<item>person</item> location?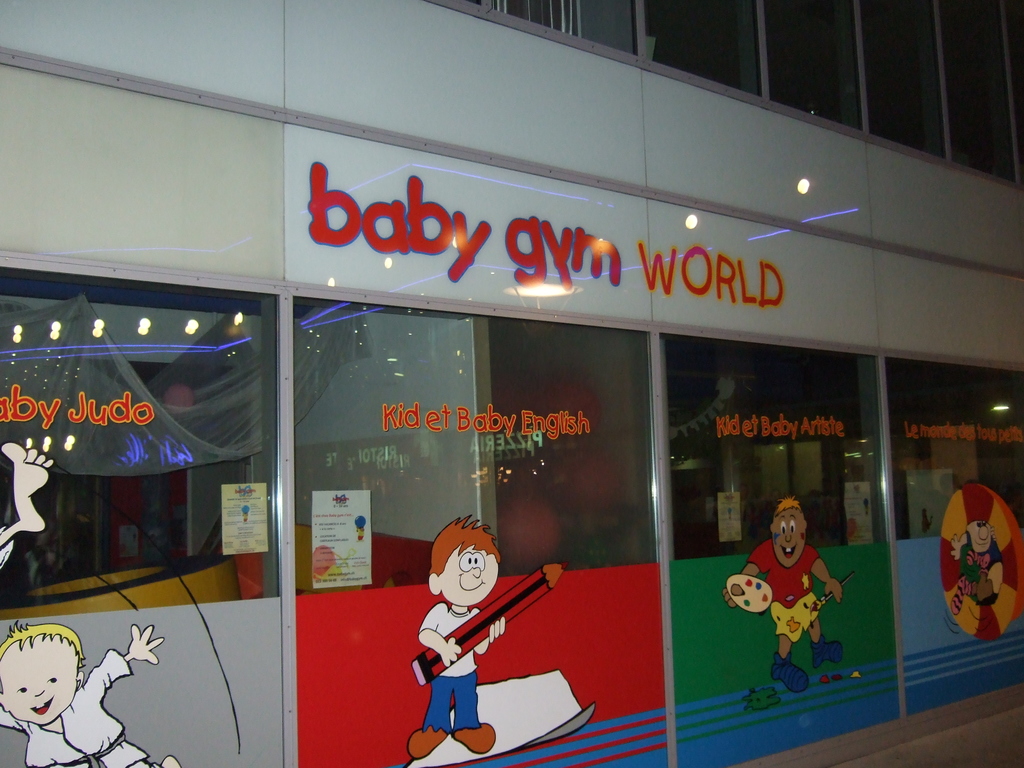
x1=948 y1=482 x2=1007 y2=609
